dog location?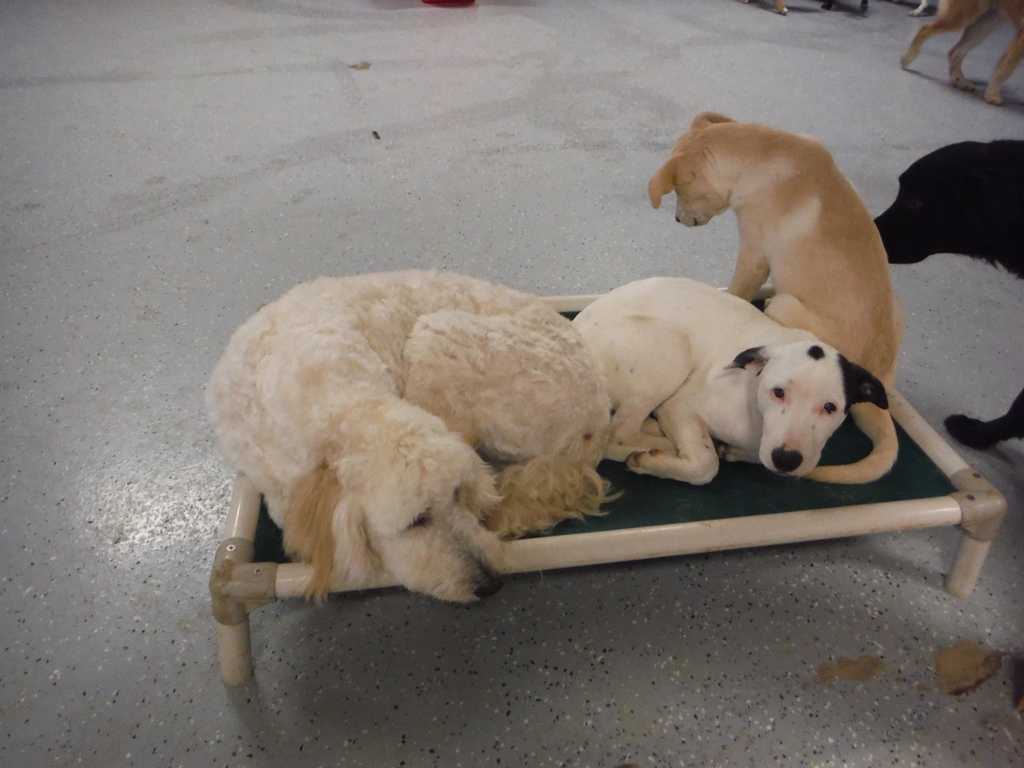
<region>736, 0, 867, 15</region>
